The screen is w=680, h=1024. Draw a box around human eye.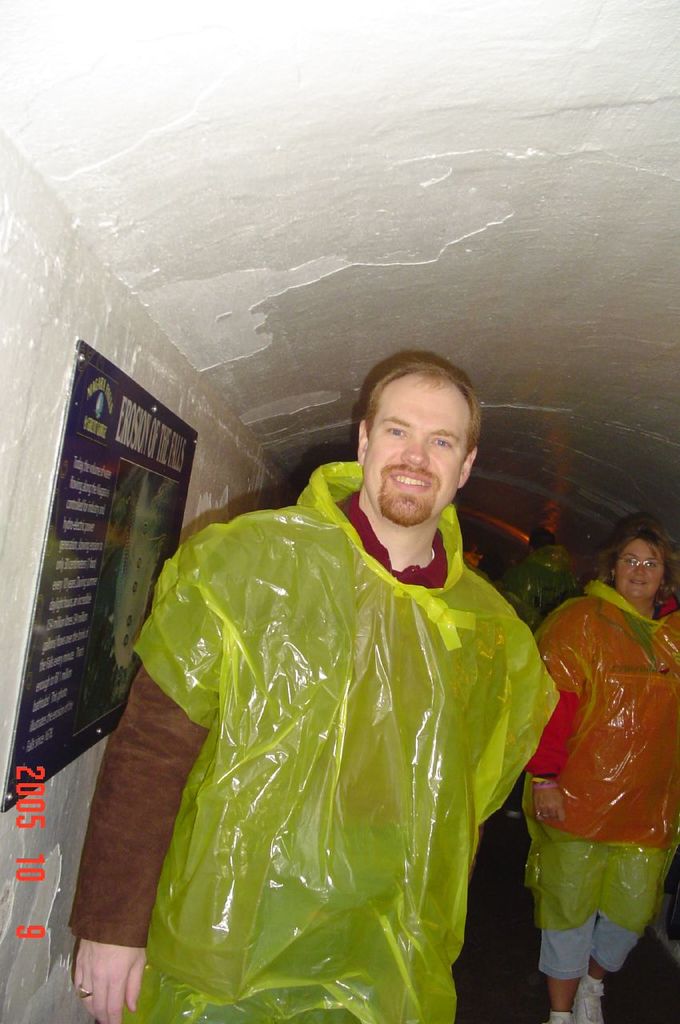
region(433, 436, 455, 448).
